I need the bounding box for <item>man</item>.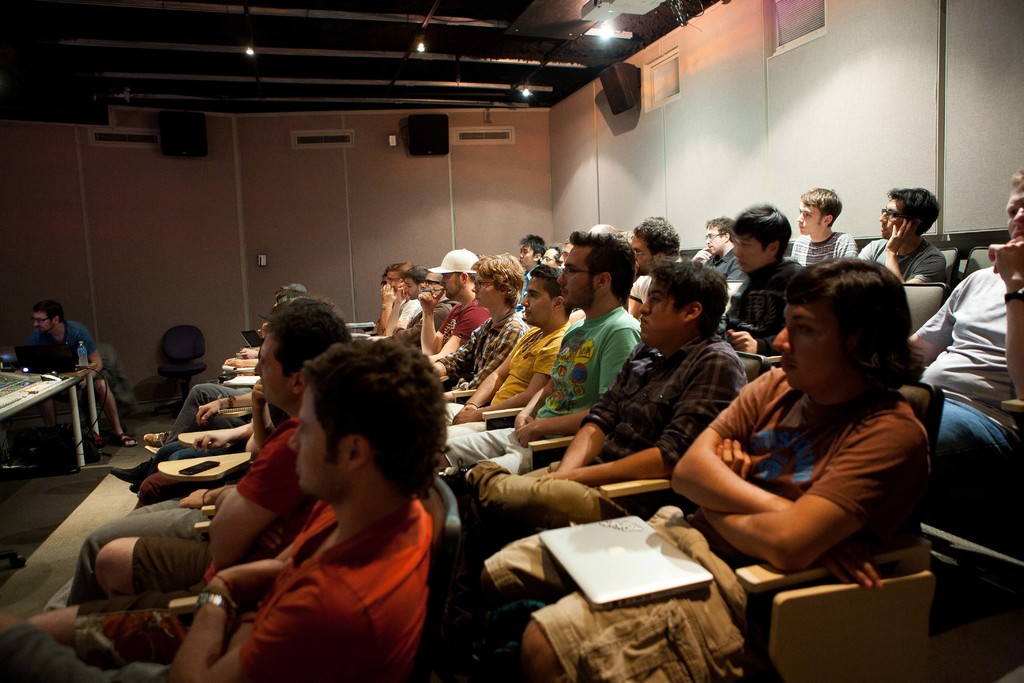
Here it is: bbox(19, 298, 131, 445).
